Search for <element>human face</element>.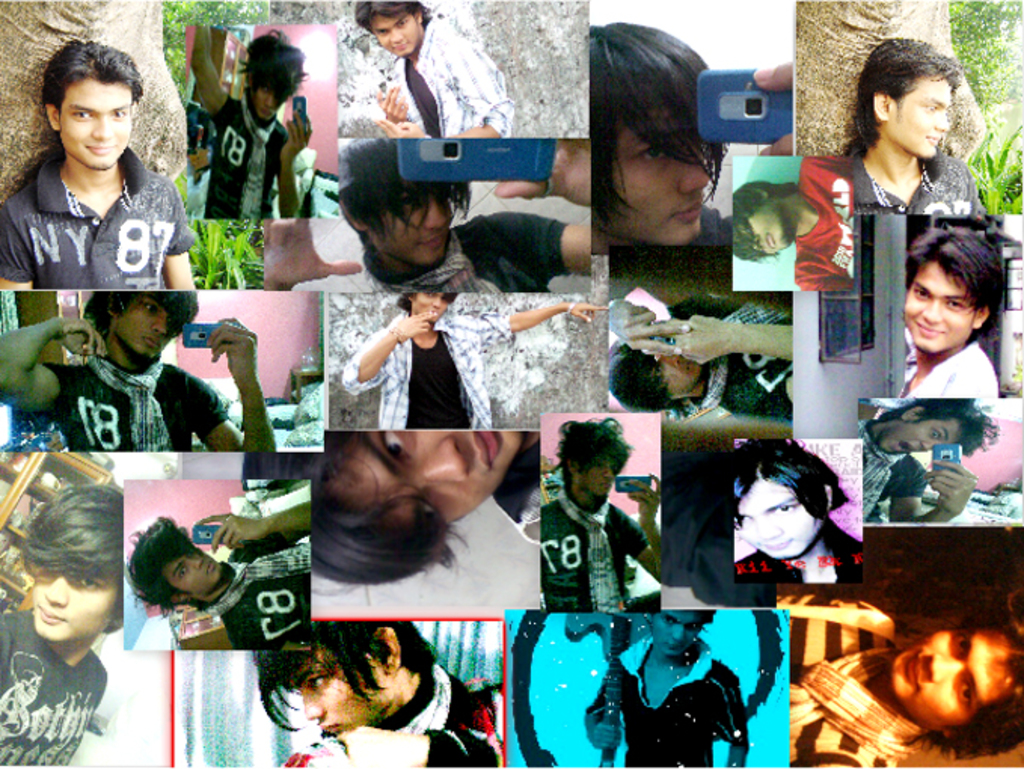
Found at 734,478,820,555.
